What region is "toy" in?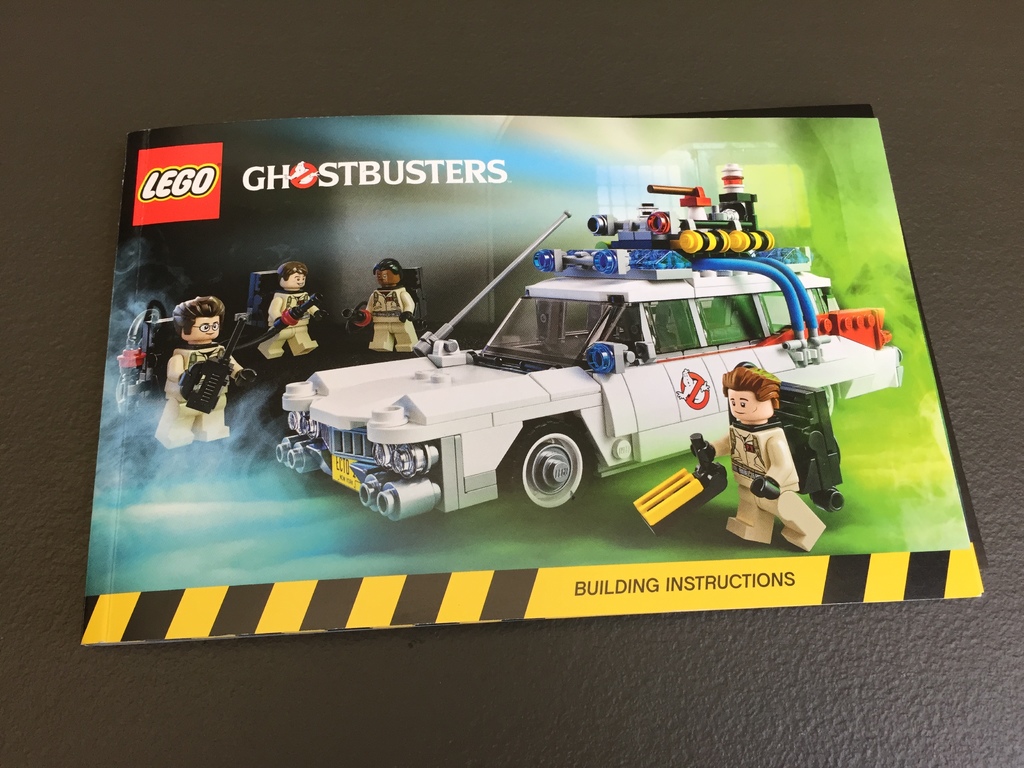
(left=699, top=362, right=822, bottom=545).
